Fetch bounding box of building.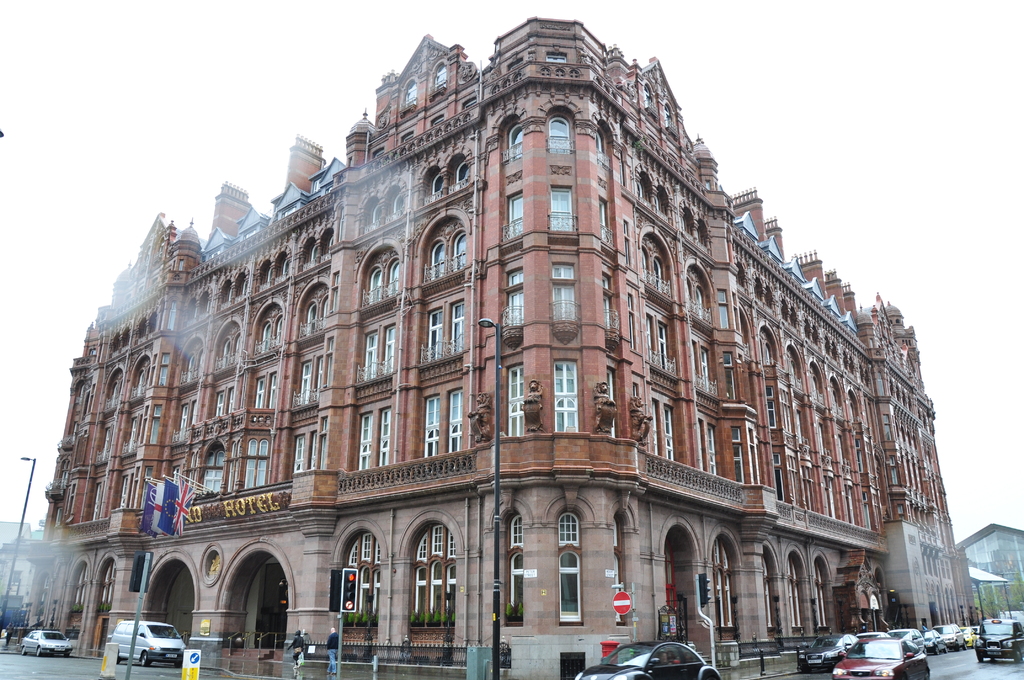
Bbox: 954:520:1023:625.
